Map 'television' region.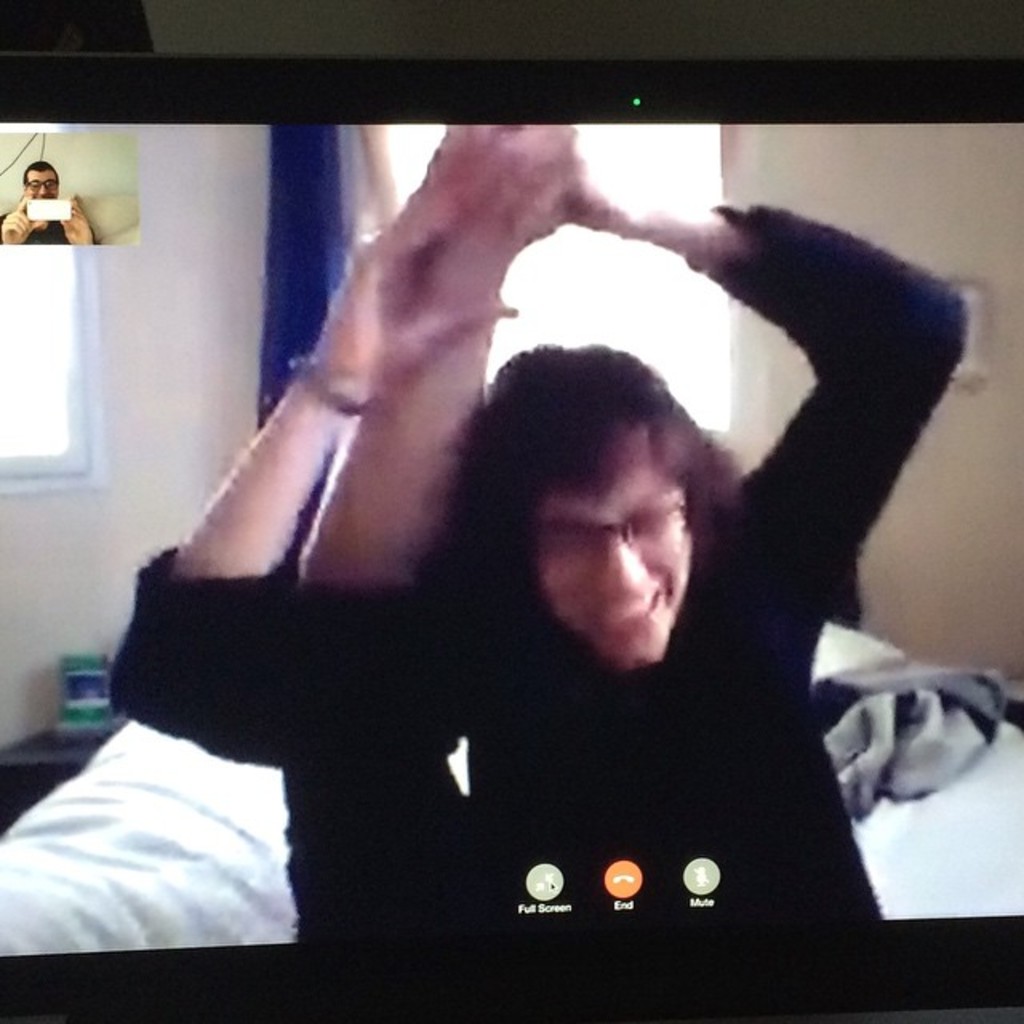
Mapped to (left=0, top=50, right=1022, bottom=1021).
